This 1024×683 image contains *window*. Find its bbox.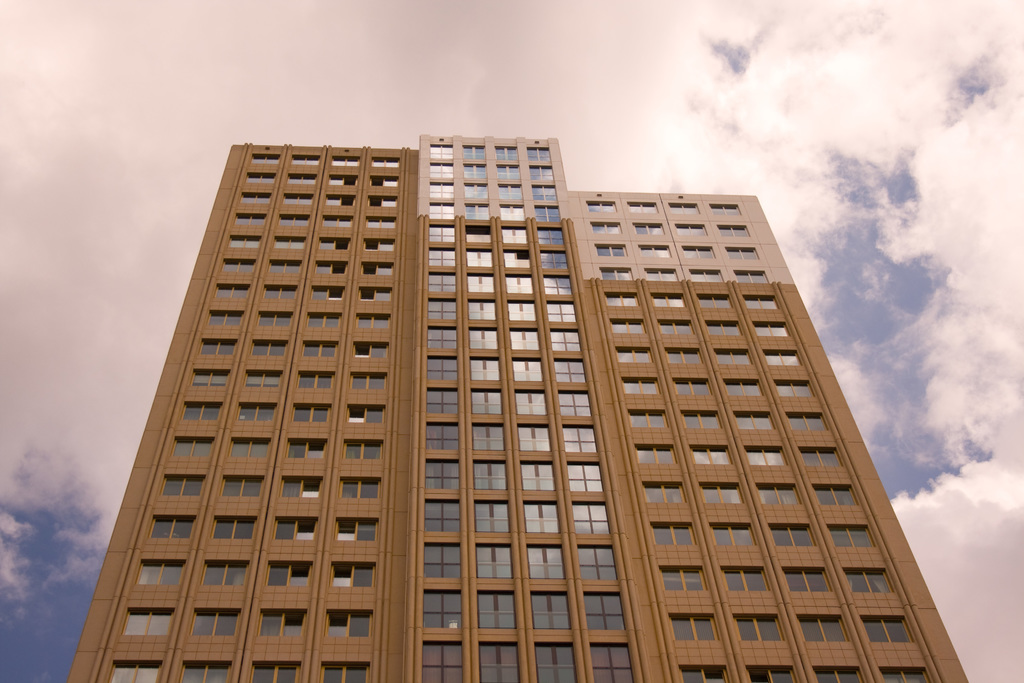
region(252, 157, 279, 165).
